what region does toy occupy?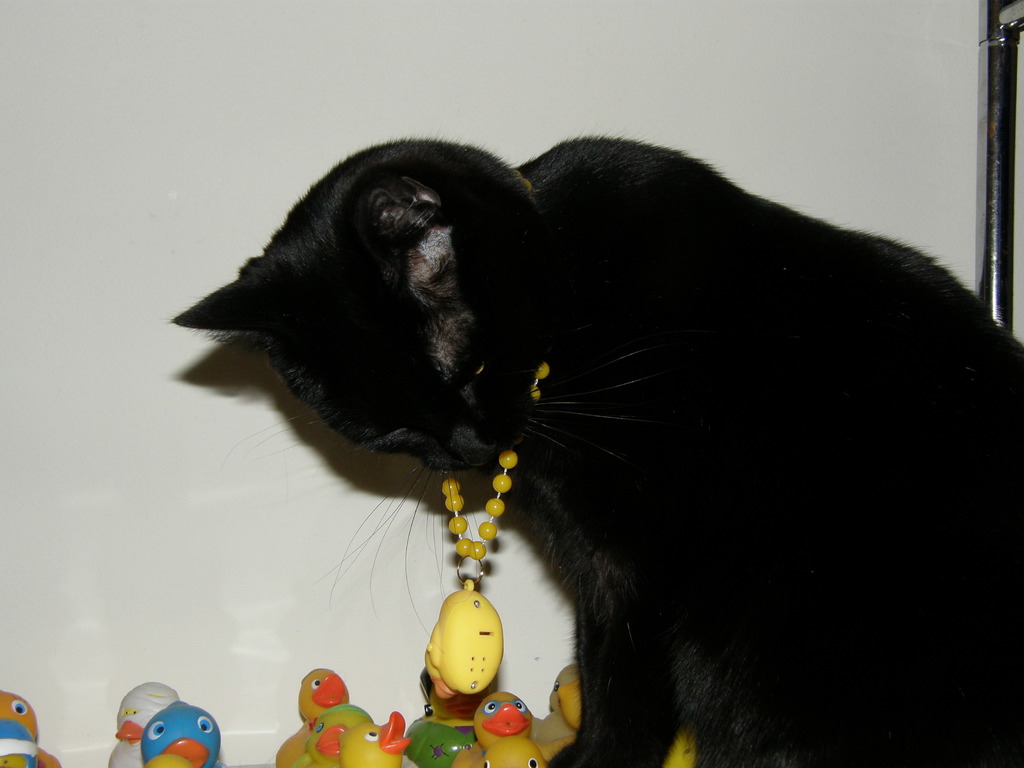
<bbox>0, 691, 56, 767</bbox>.
